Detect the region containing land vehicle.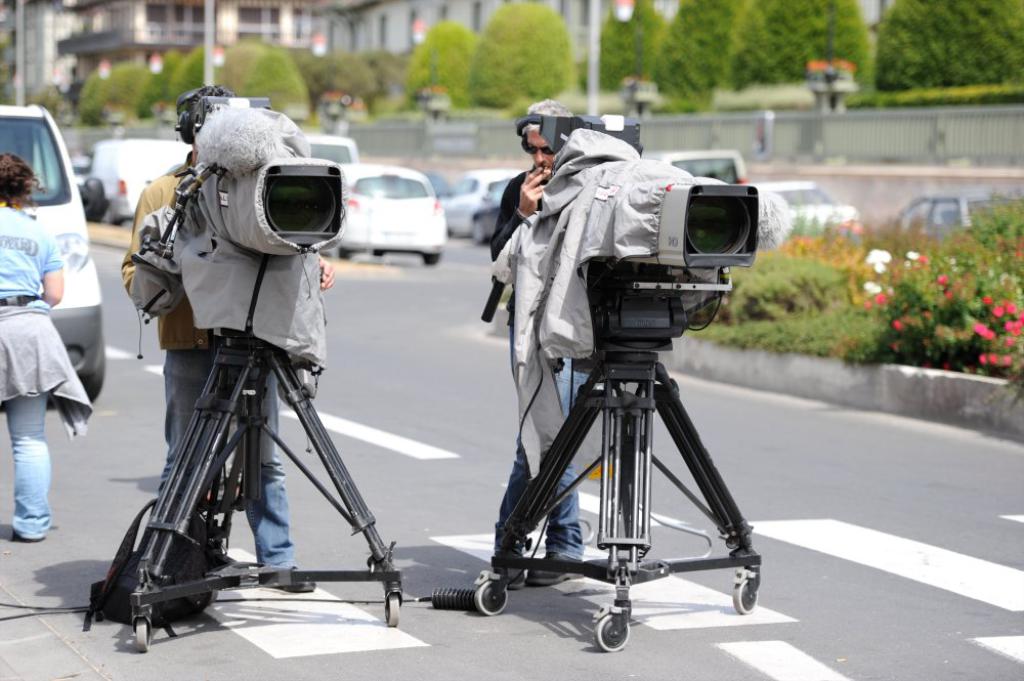
Rect(440, 169, 525, 237).
